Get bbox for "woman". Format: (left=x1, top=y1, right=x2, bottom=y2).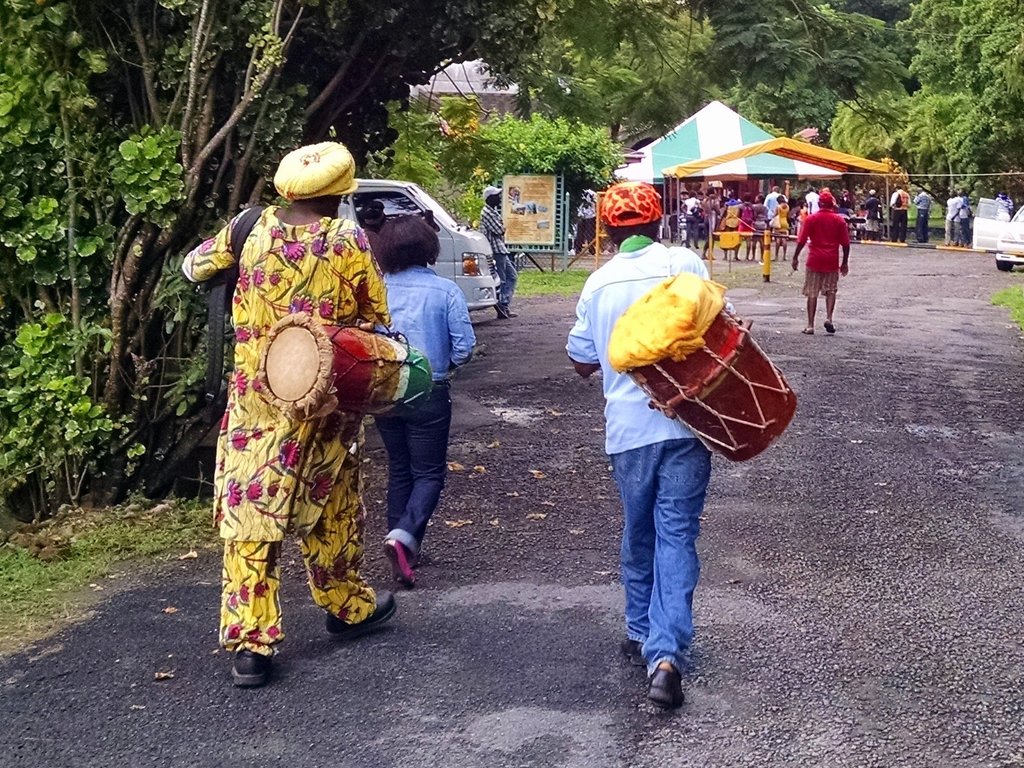
(left=765, top=192, right=789, bottom=261).
